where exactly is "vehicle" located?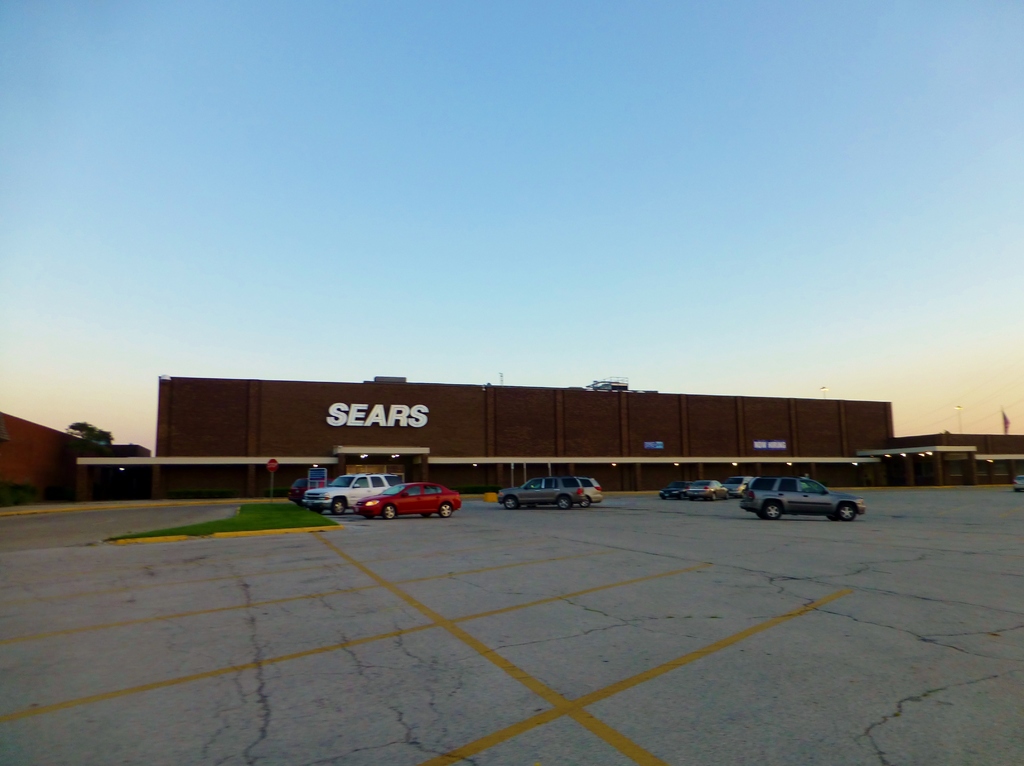
Its bounding box is crop(286, 476, 331, 508).
